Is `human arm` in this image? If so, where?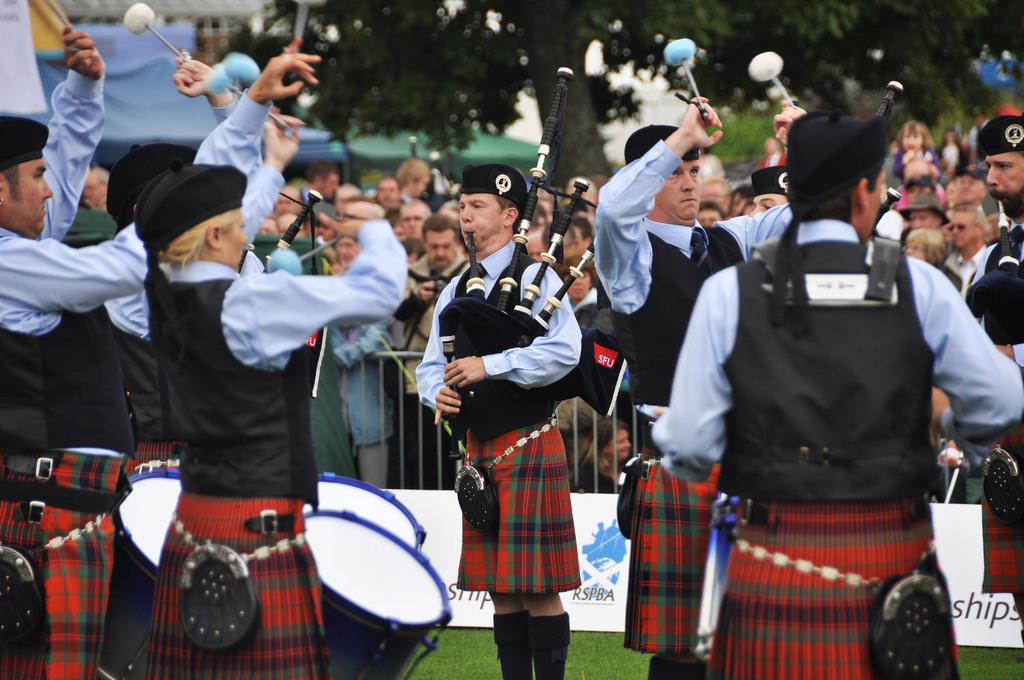
Yes, at l=415, t=280, r=478, b=423.
